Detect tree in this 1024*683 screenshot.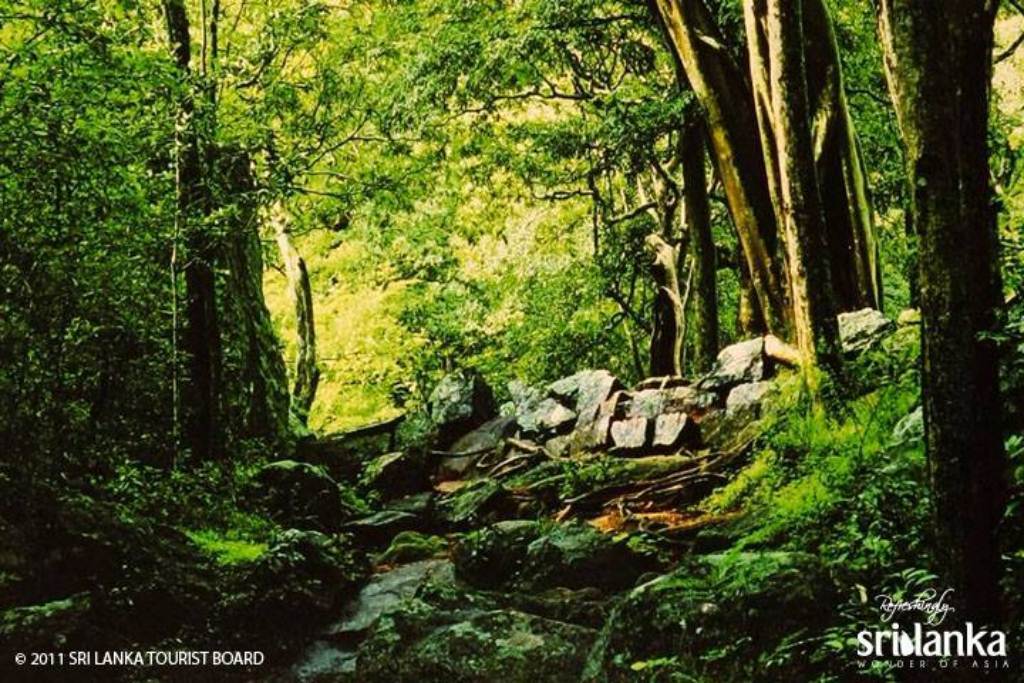
Detection: locate(871, 0, 1023, 612).
